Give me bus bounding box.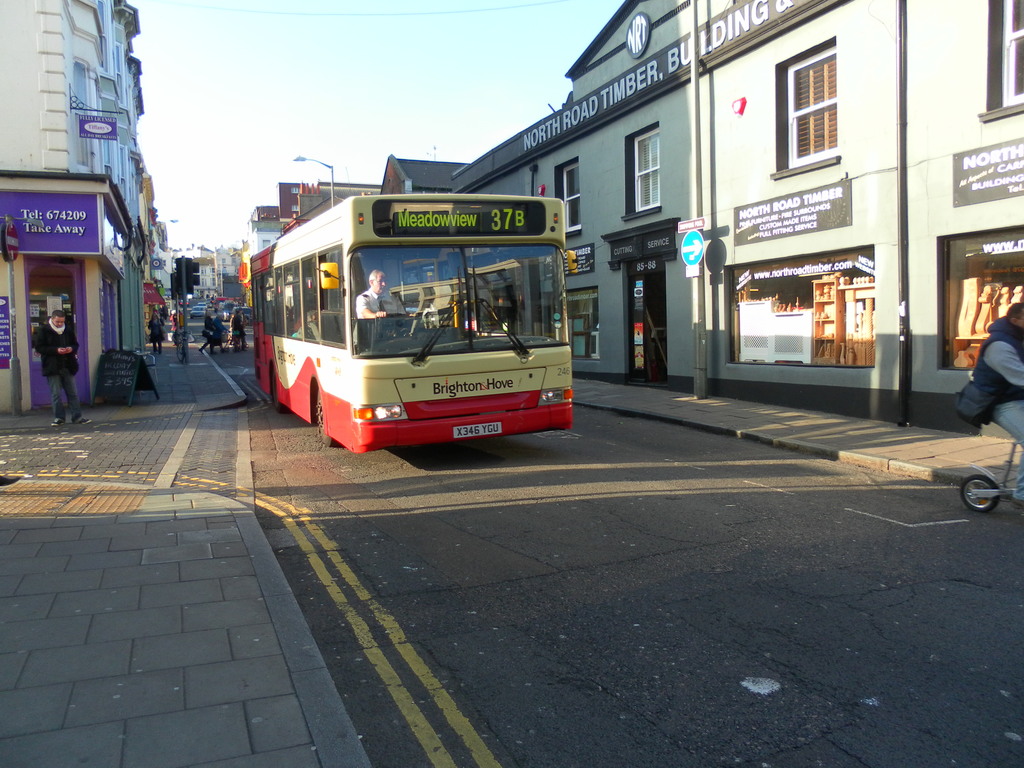
[252,193,582,449].
